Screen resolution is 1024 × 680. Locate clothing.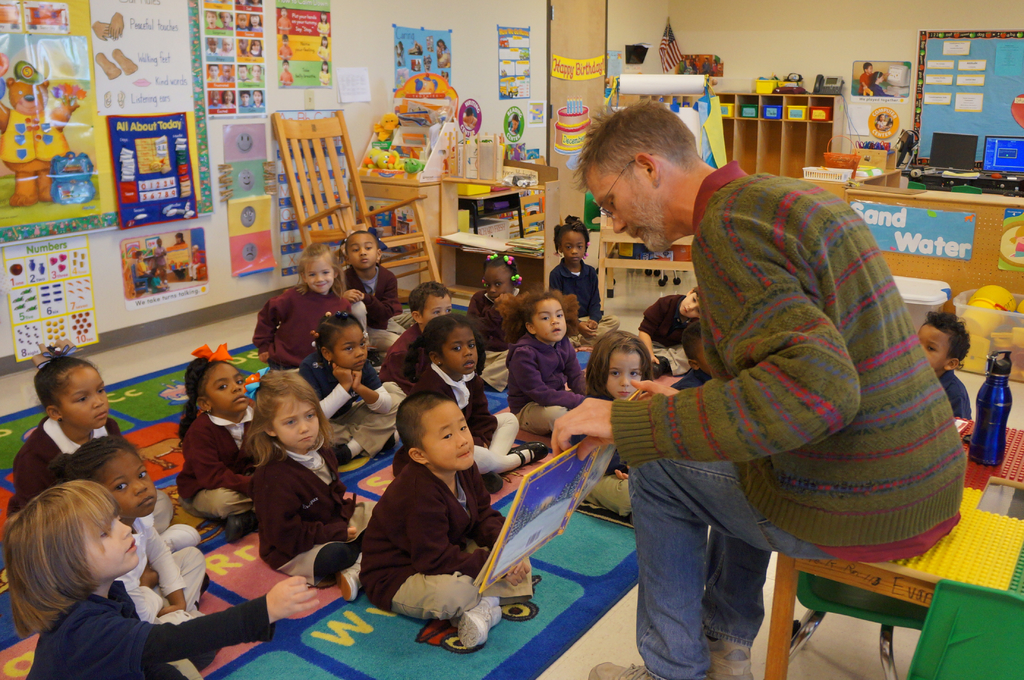
<bbox>35, 594, 276, 679</bbox>.
